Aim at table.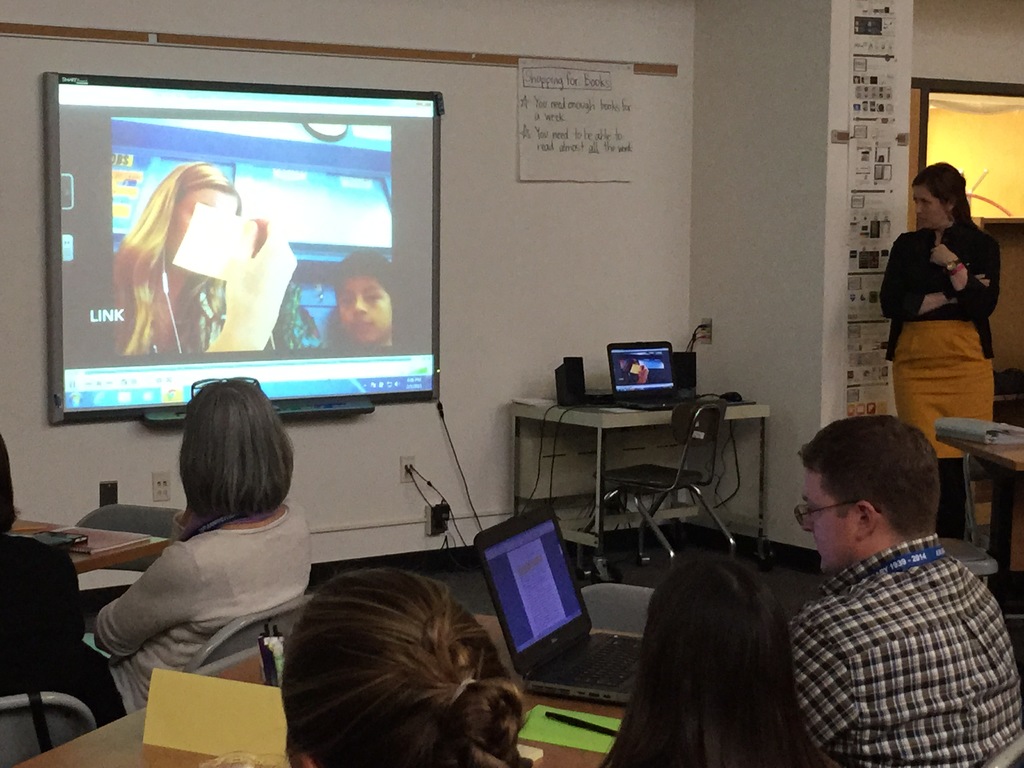
Aimed at [x1=12, y1=616, x2=639, y2=767].
